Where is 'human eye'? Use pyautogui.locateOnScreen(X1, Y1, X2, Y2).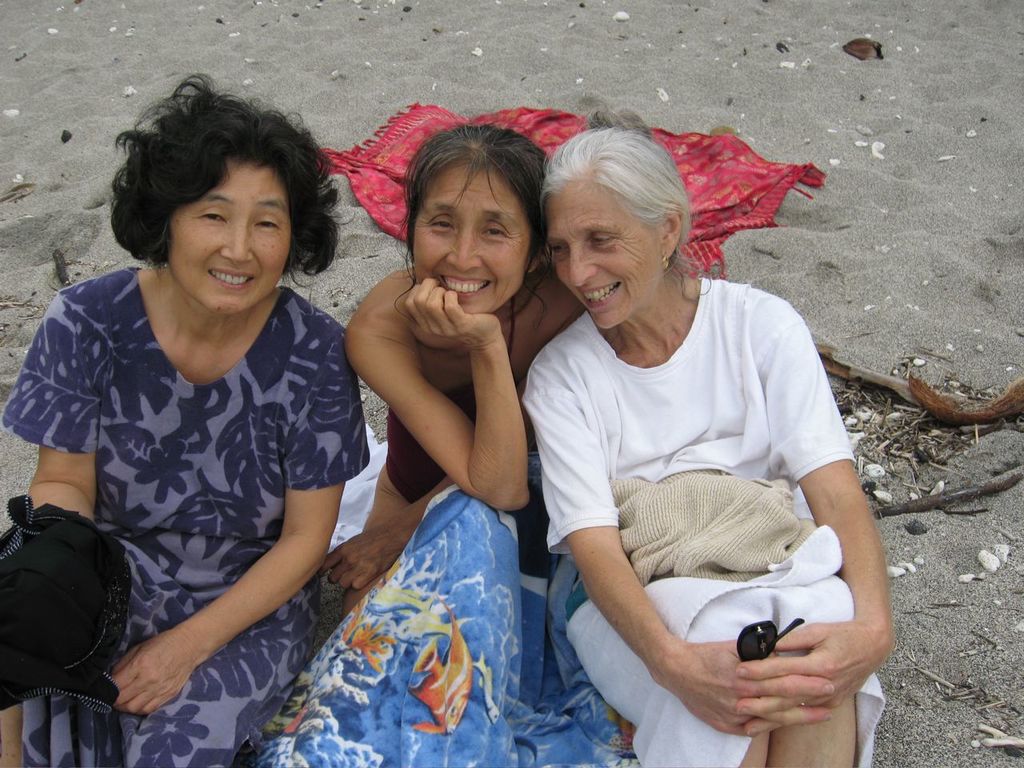
pyautogui.locateOnScreen(430, 214, 454, 234).
